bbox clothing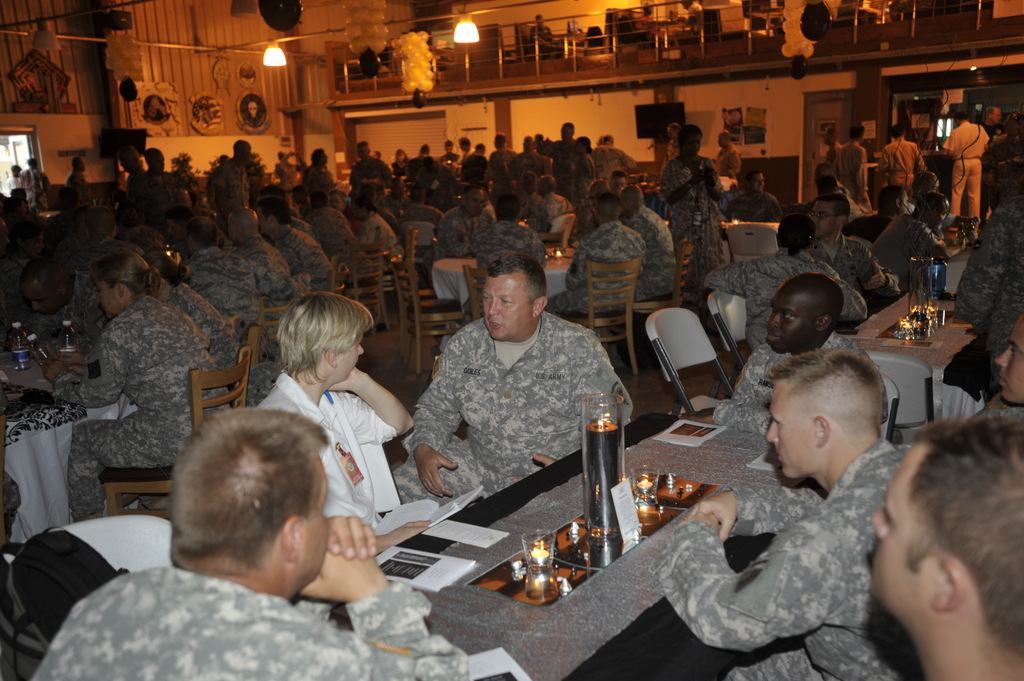
[x1=302, y1=202, x2=358, y2=276]
